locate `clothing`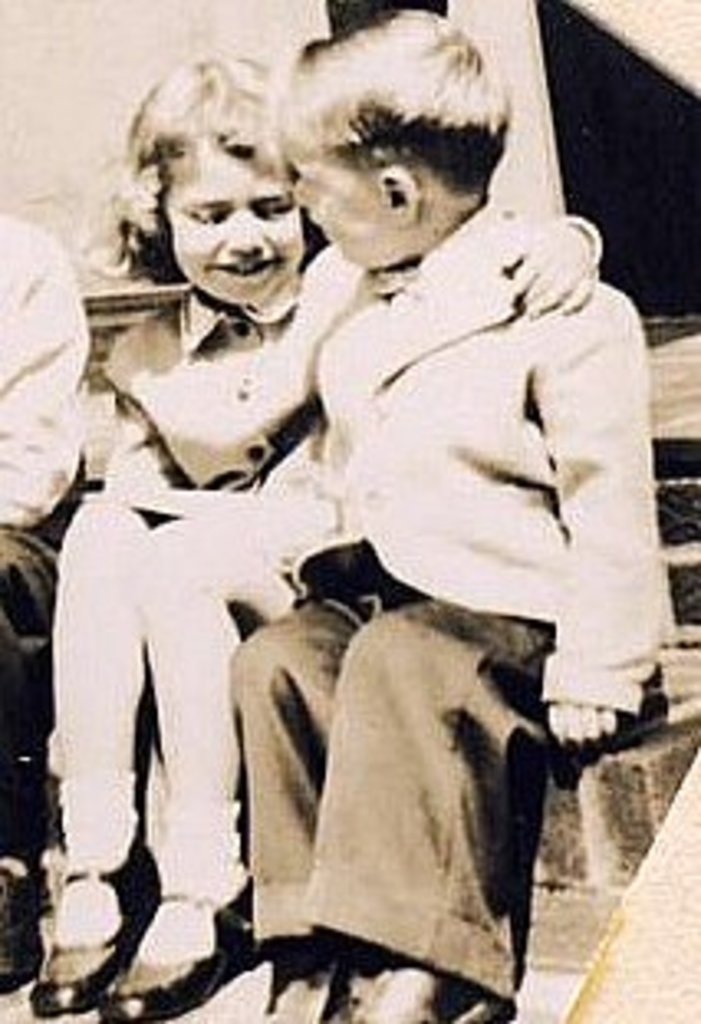
pyautogui.locateOnScreen(0, 201, 95, 741)
